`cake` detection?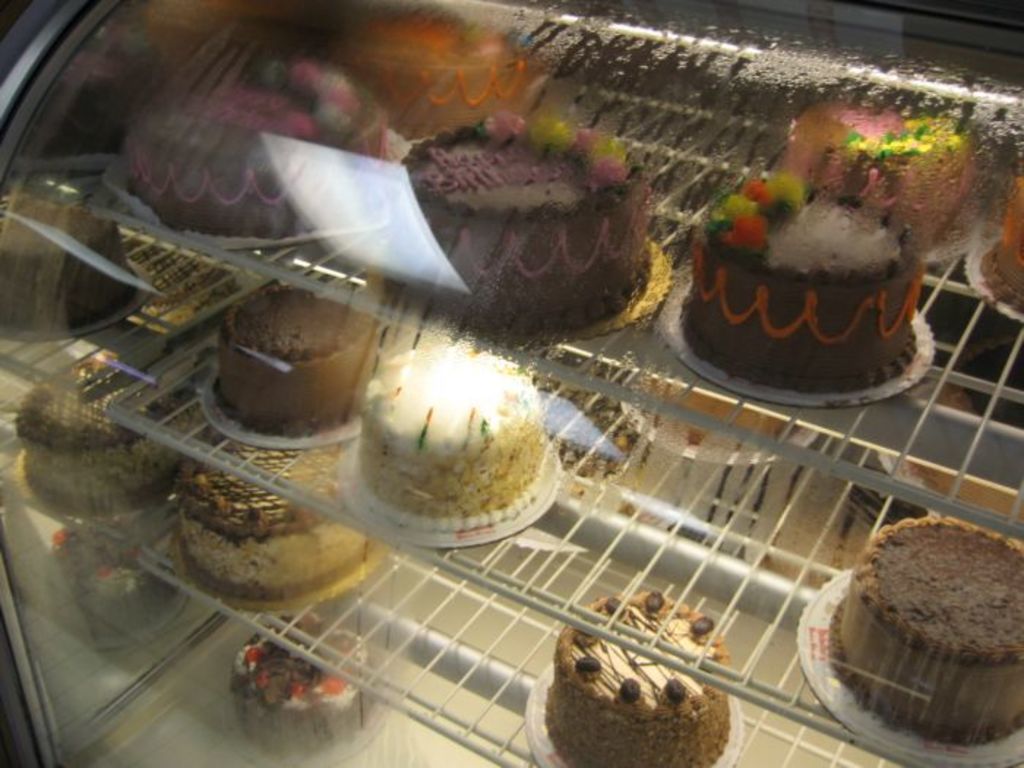
{"left": 45, "top": 522, "right": 184, "bottom": 644}
